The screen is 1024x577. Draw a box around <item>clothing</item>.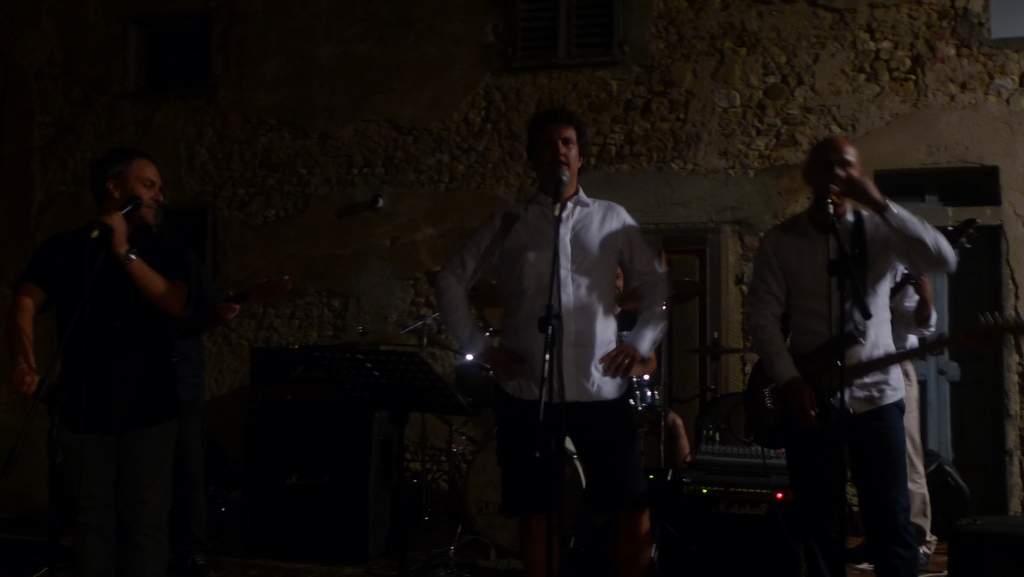
box=[616, 307, 633, 333].
